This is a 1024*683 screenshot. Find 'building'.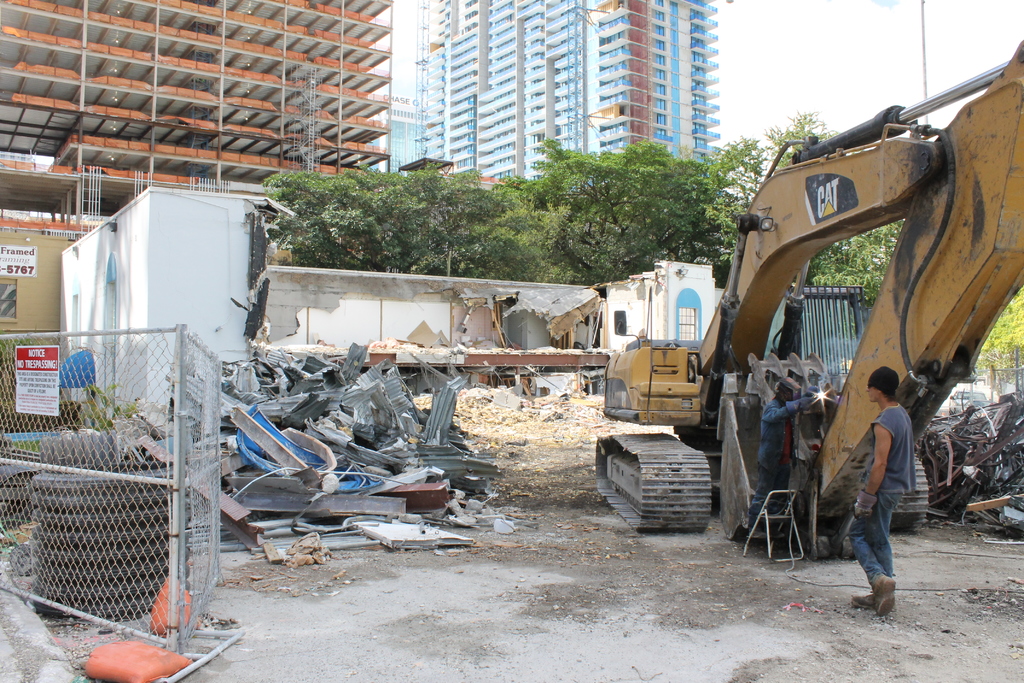
Bounding box: crop(413, 0, 721, 184).
